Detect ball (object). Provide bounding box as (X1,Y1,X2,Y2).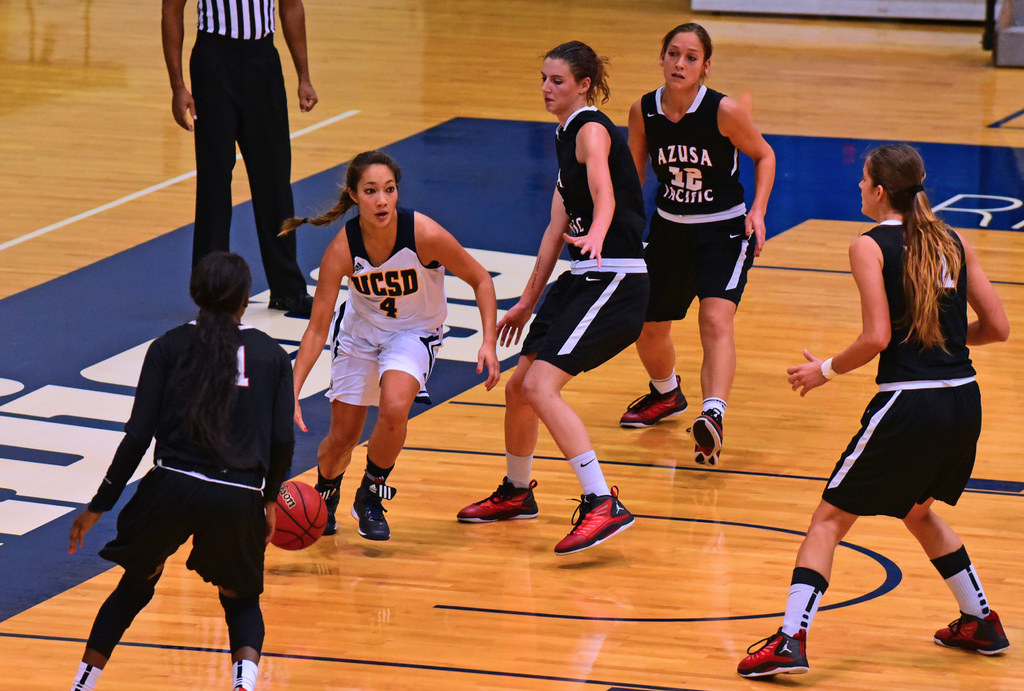
(268,482,328,548).
